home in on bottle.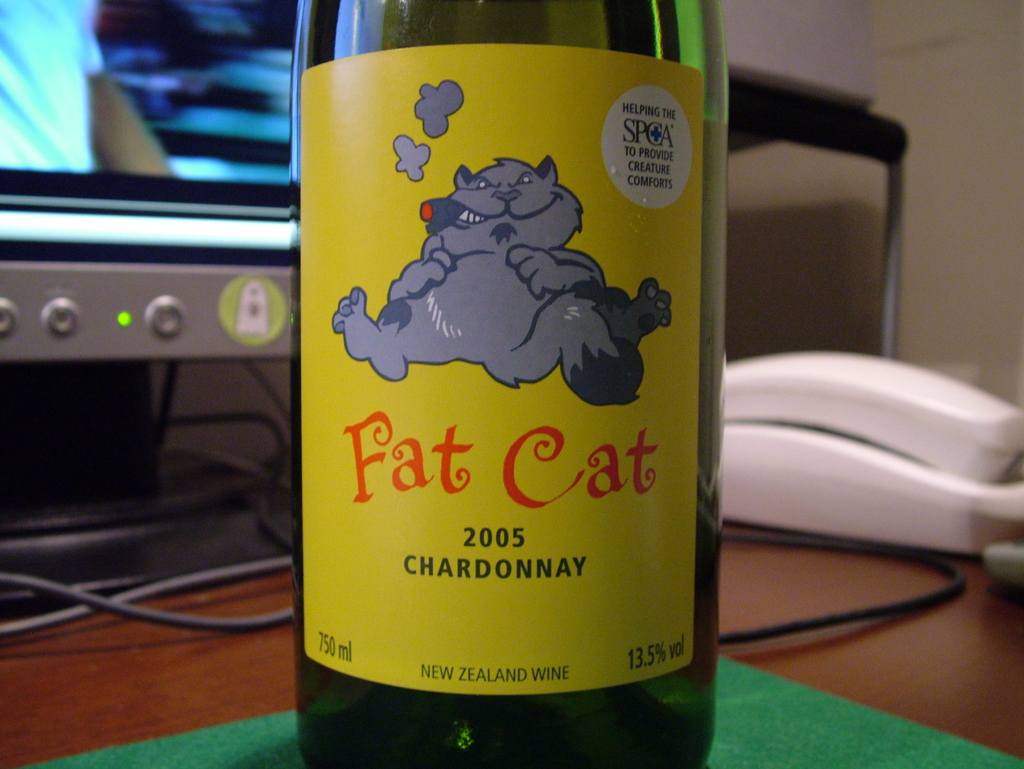
Homed in at x1=280, y1=0, x2=707, y2=718.
